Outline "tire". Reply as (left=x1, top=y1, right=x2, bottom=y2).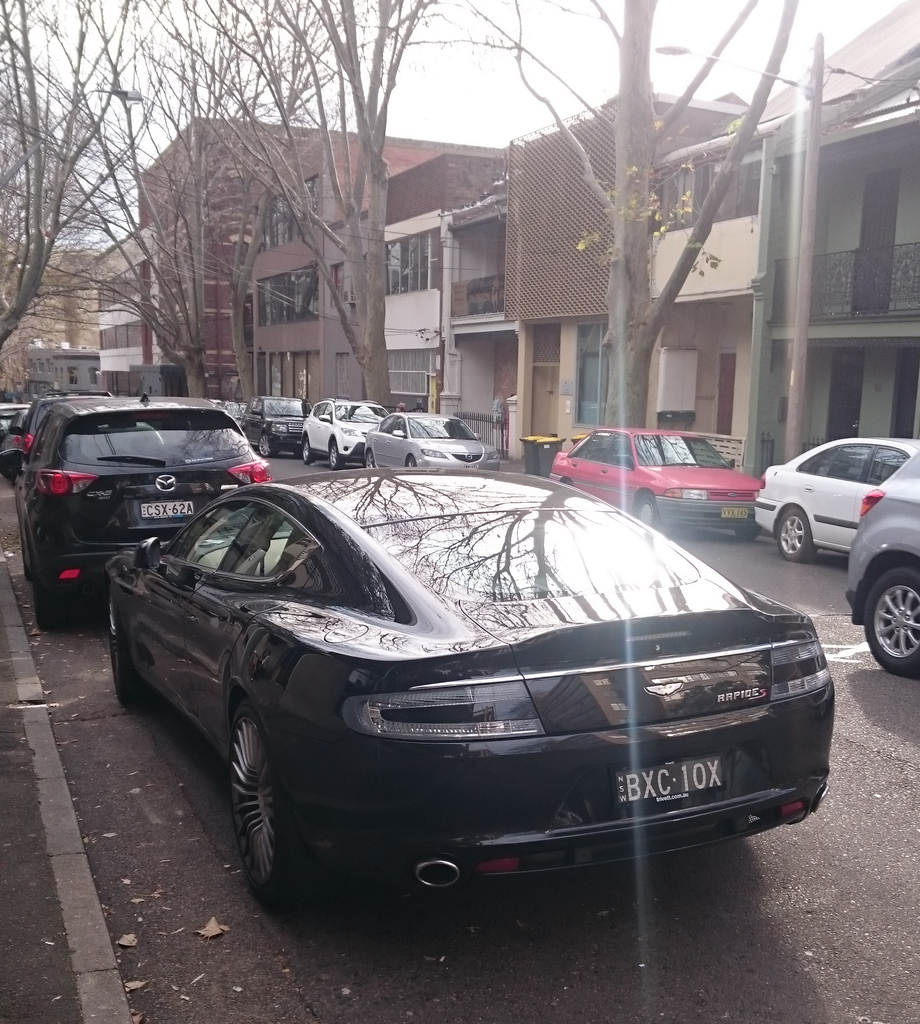
(left=731, top=531, right=768, bottom=543).
